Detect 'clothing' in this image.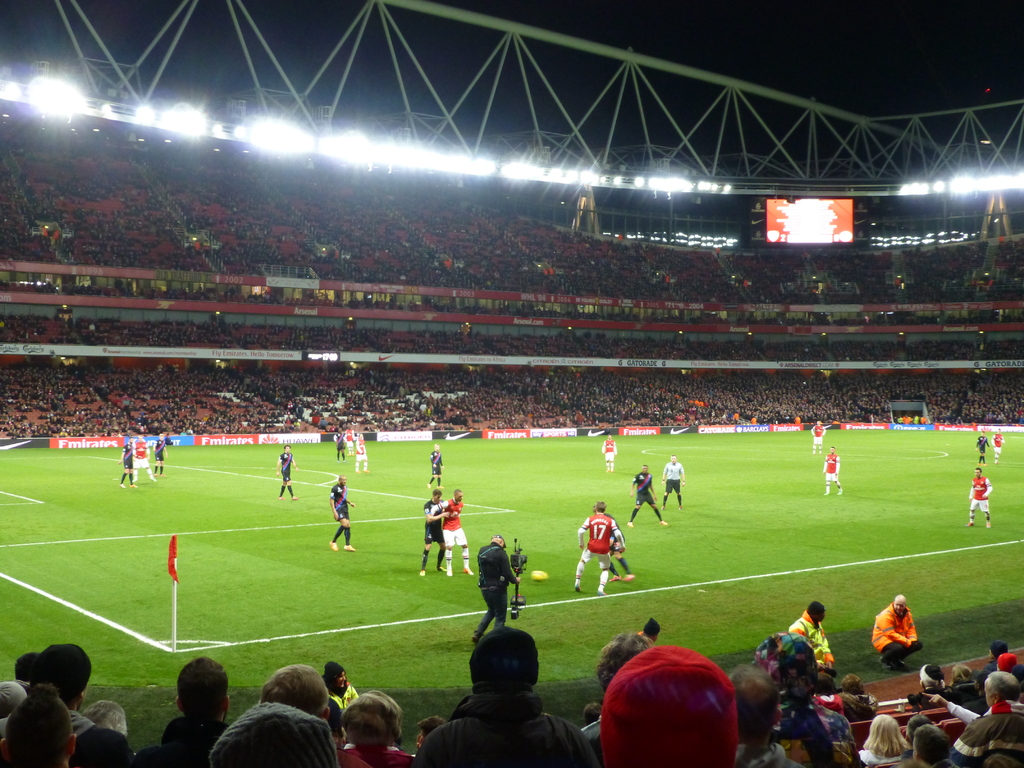
Detection: (x1=66, y1=712, x2=127, y2=767).
